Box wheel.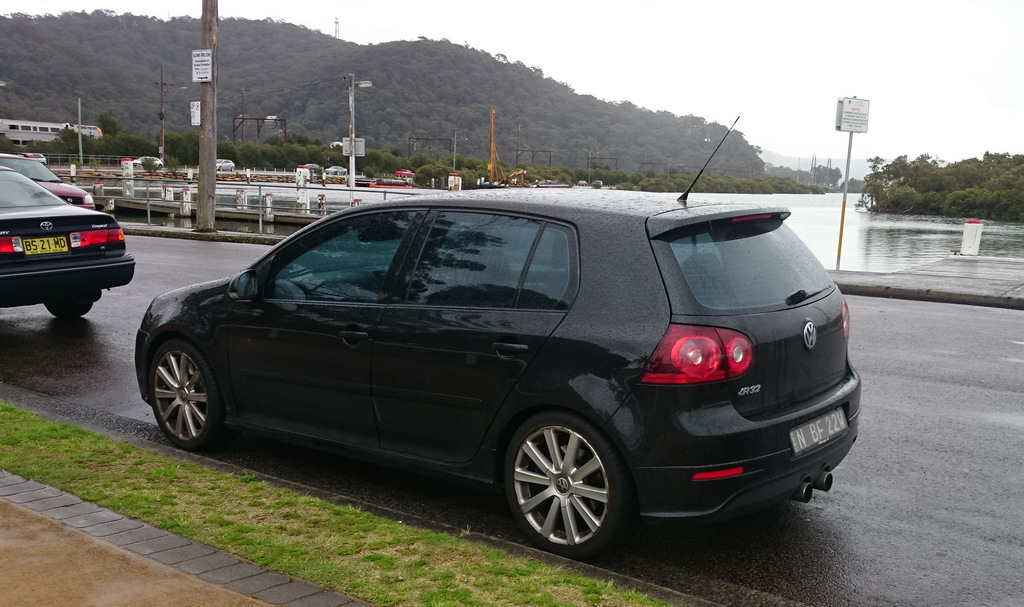
[45,301,95,319].
